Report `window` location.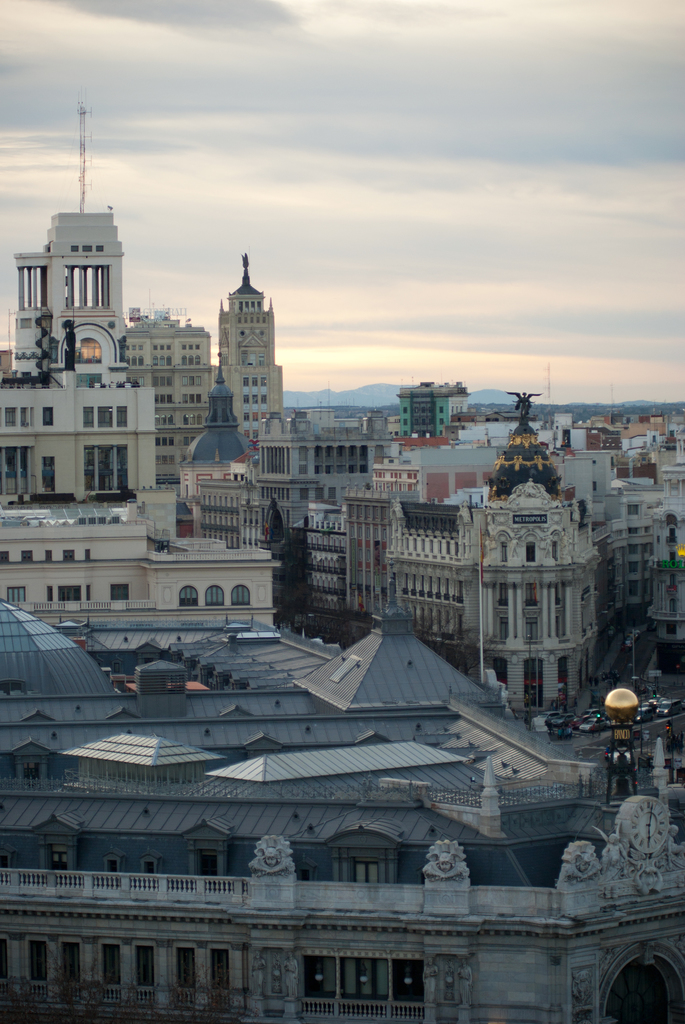
Report: [left=525, top=618, right=538, bottom=639].
